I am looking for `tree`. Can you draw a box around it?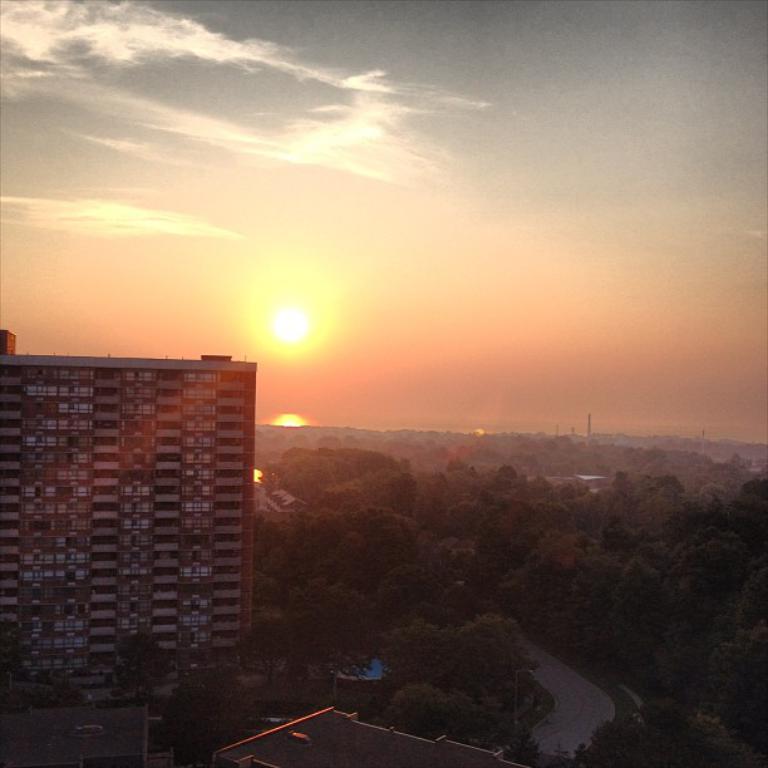
Sure, the bounding box is bbox(473, 479, 548, 577).
